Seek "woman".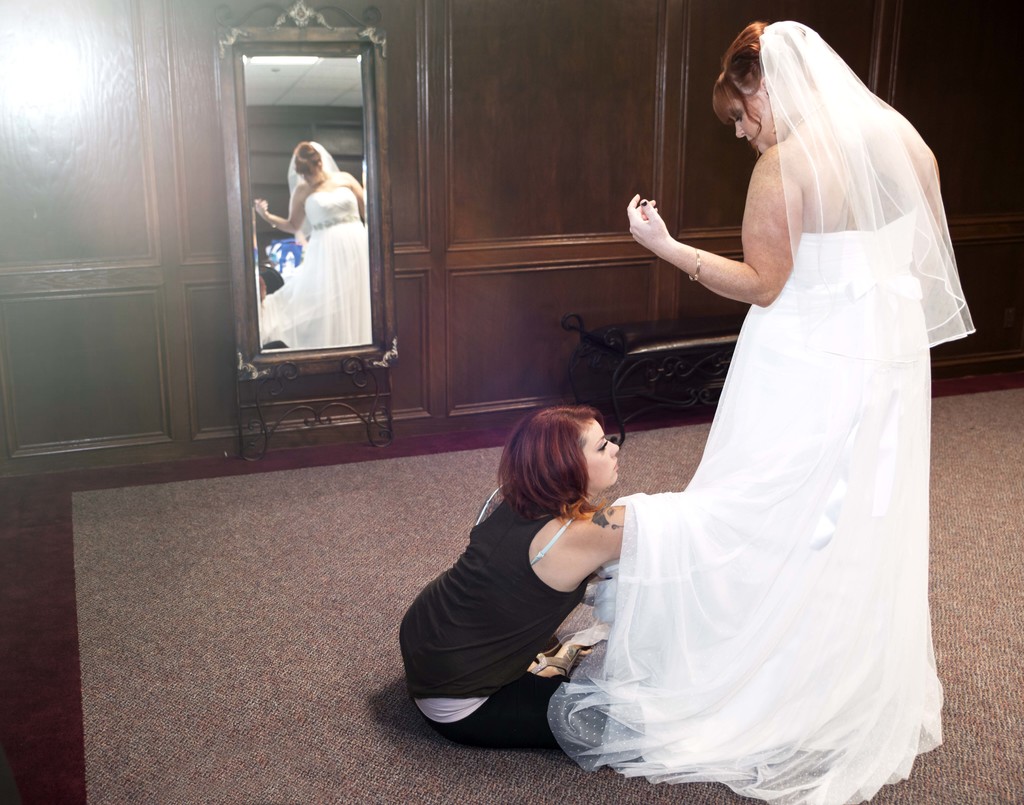
select_region(562, 16, 958, 790).
